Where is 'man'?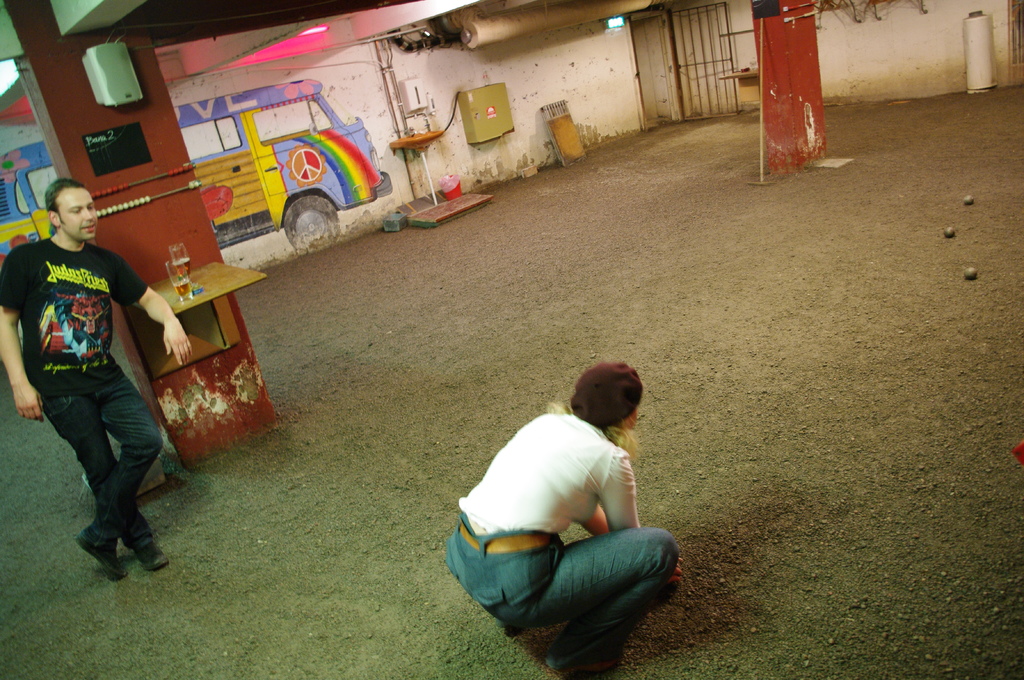
(left=0, top=175, right=192, bottom=587).
